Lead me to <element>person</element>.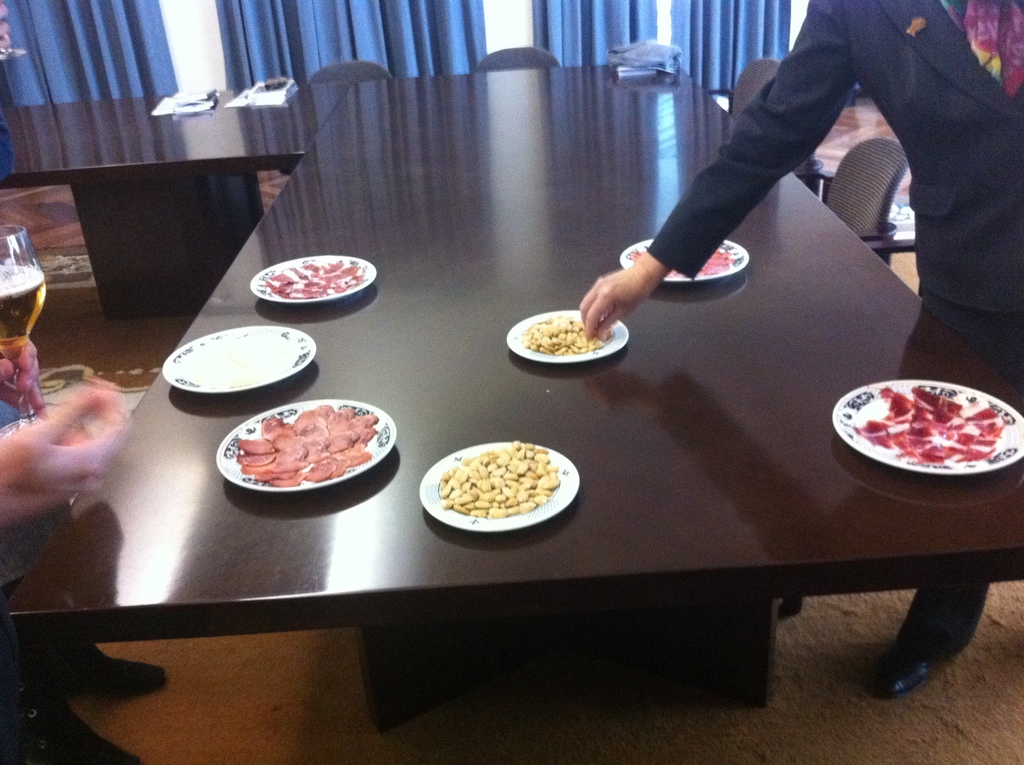
Lead to pyautogui.locateOnScreen(0, 337, 168, 764).
